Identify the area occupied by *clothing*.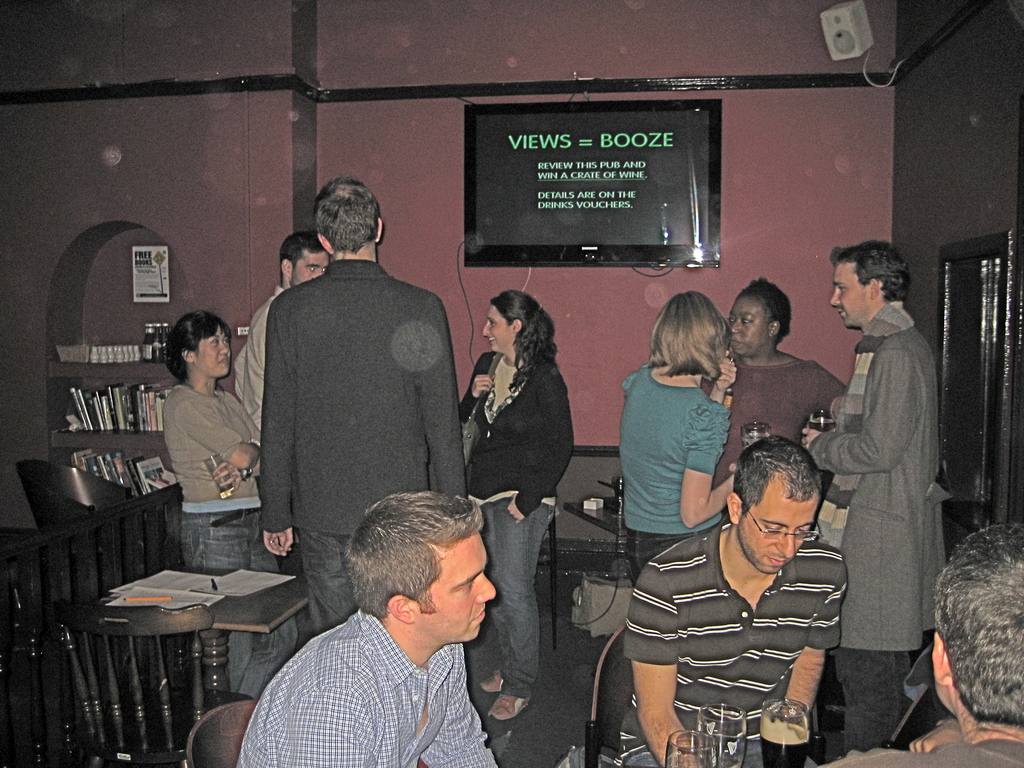
Area: [623, 287, 739, 565].
